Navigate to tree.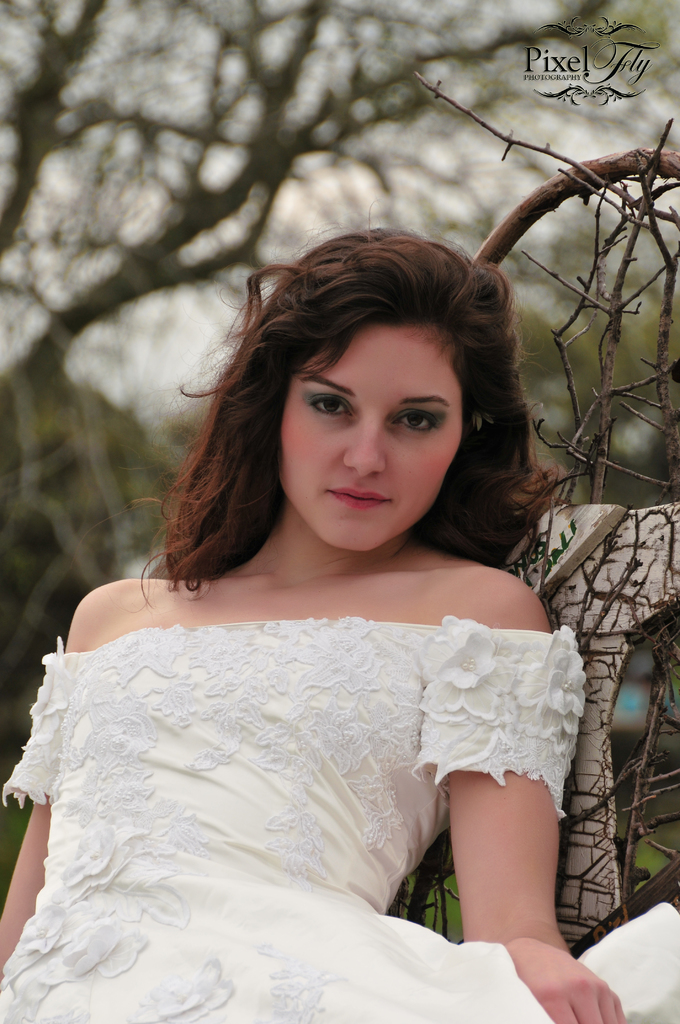
Navigation target: select_region(0, 0, 679, 937).
